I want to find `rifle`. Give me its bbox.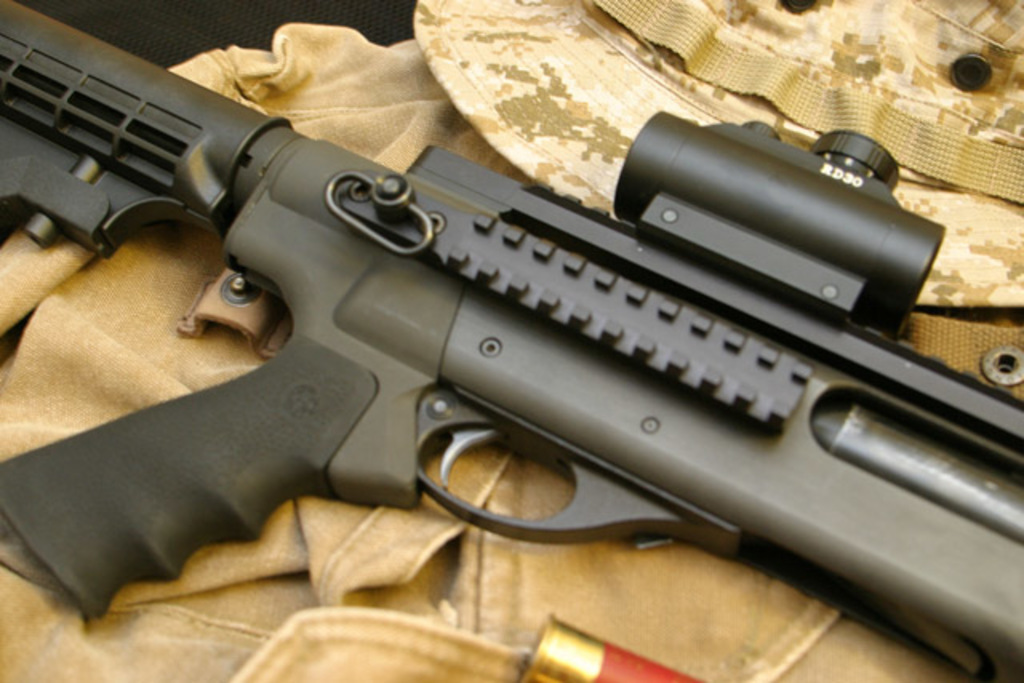
locate(0, 59, 1022, 682).
